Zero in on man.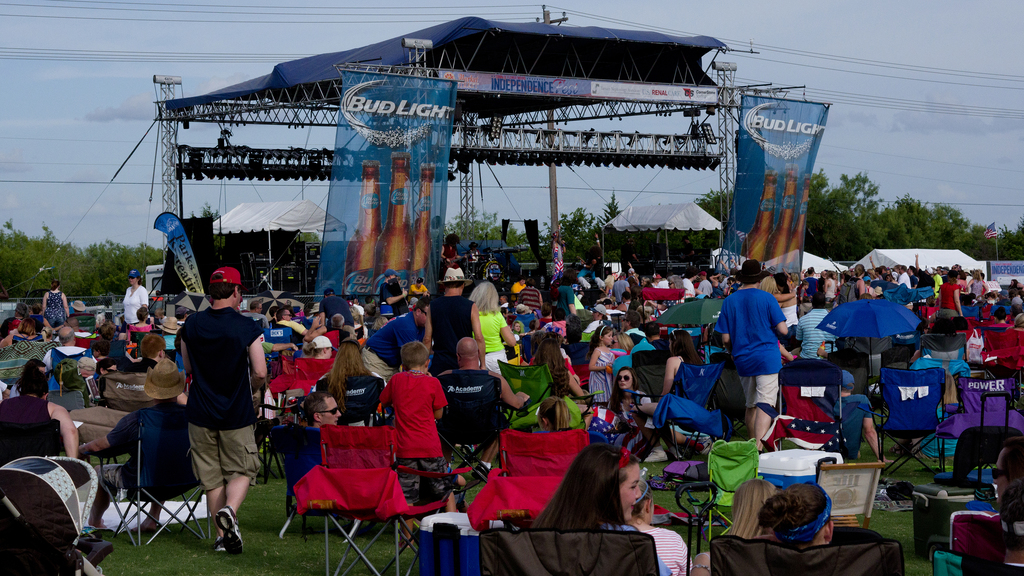
Zeroed in: <bbox>715, 261, 787, 449</bbox>.
